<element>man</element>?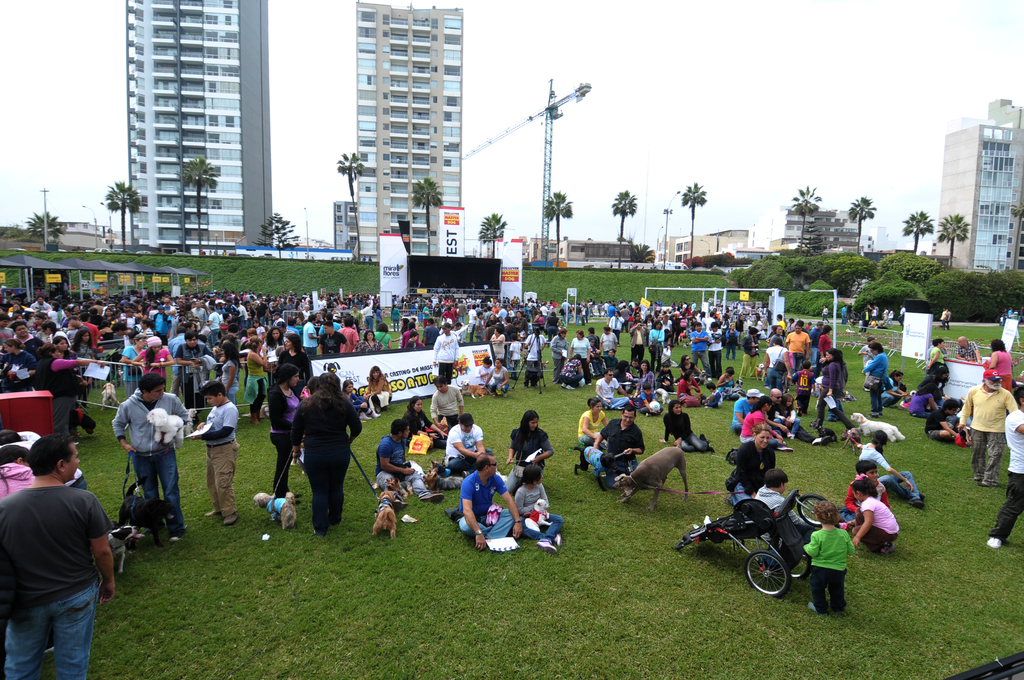
box(591, 334, 604, 372)
